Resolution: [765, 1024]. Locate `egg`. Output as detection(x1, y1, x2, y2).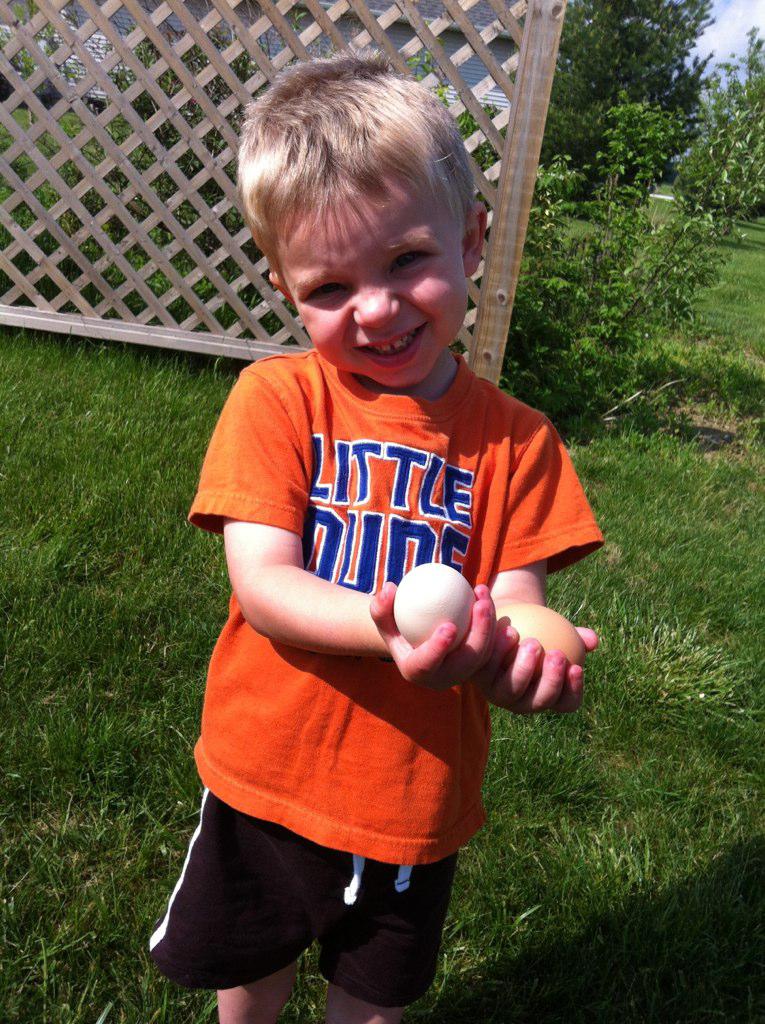
detection(494, 604, 582, 662).
